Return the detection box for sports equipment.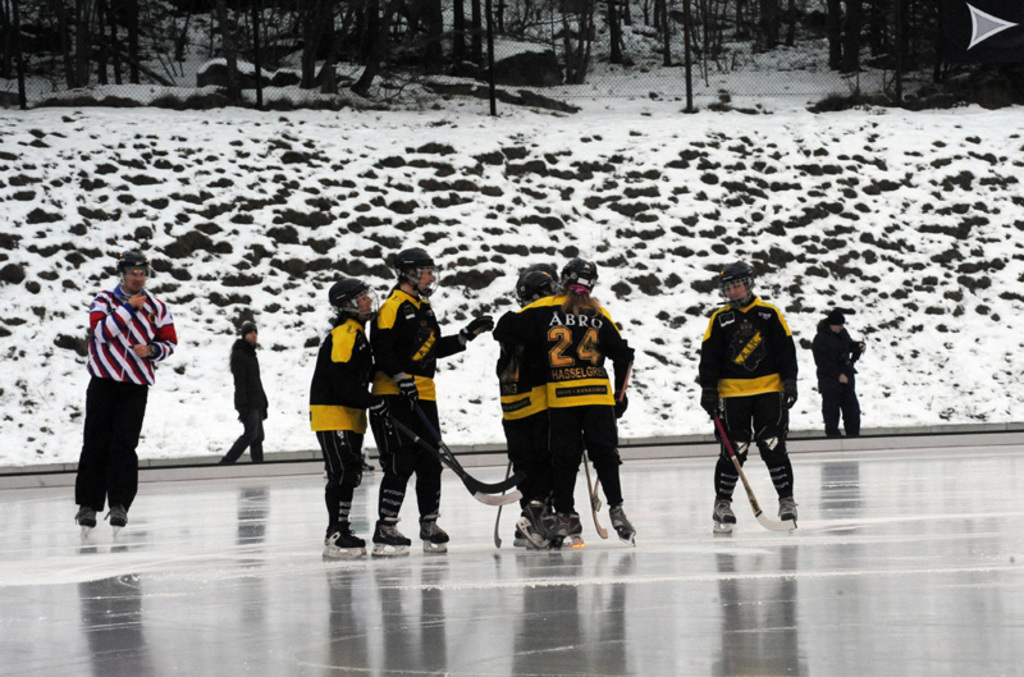
bbox(717, 265, 753, 306).
